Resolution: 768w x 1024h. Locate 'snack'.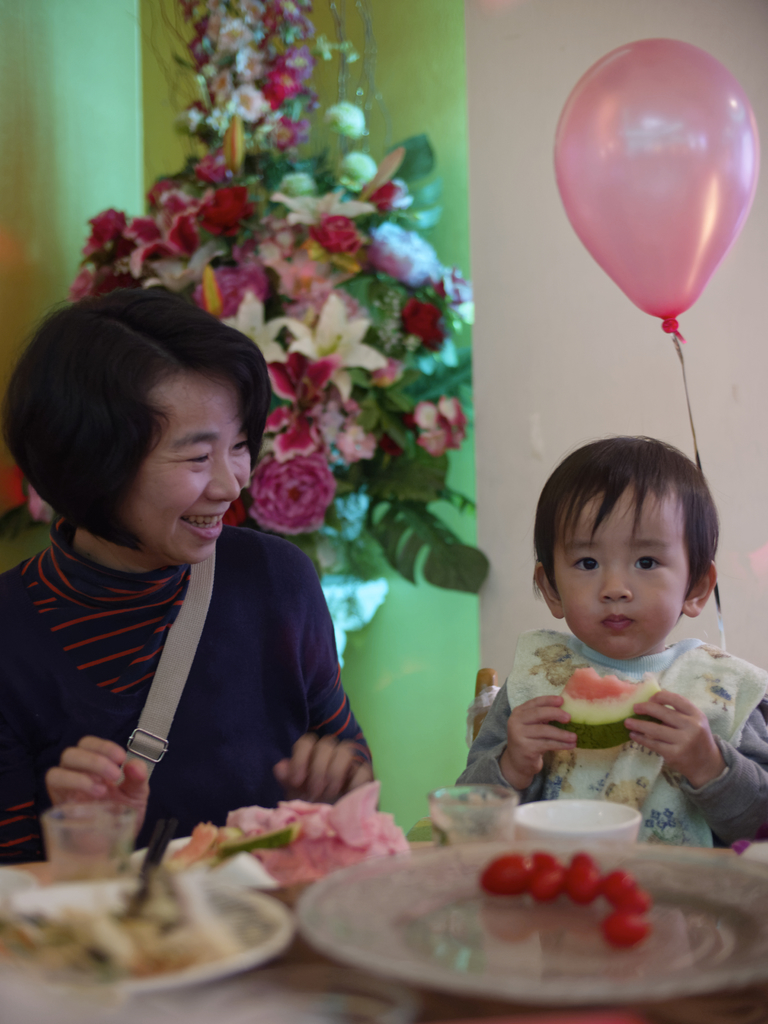
[left=0, top=868, right=255, bottom=988].
